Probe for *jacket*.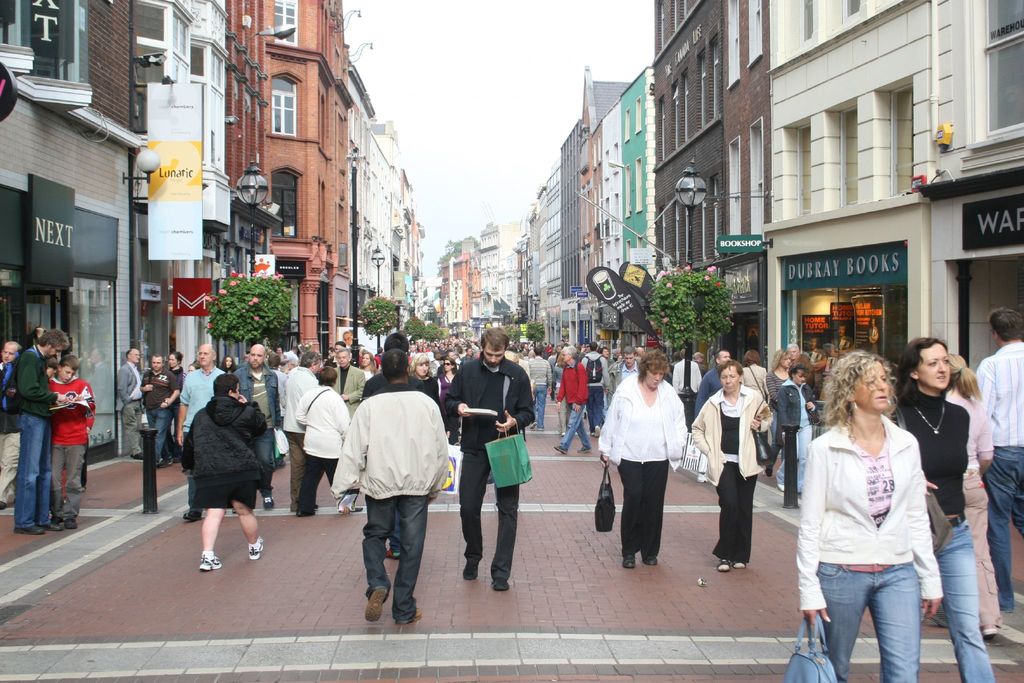
Probe result: 296 382 349 461.
